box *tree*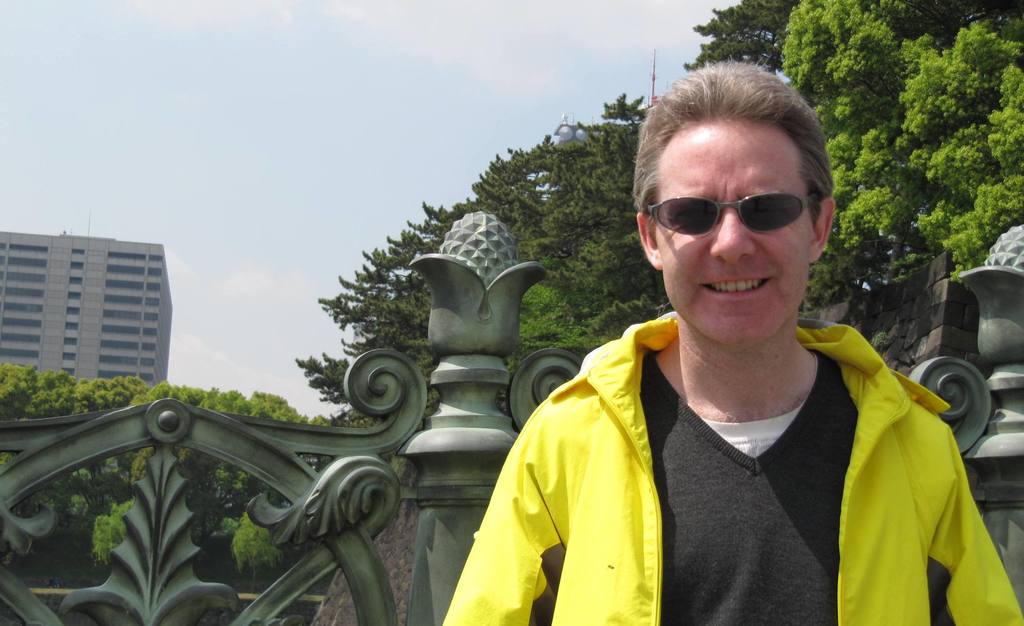
<region>8, 363, 156, 599</region>
